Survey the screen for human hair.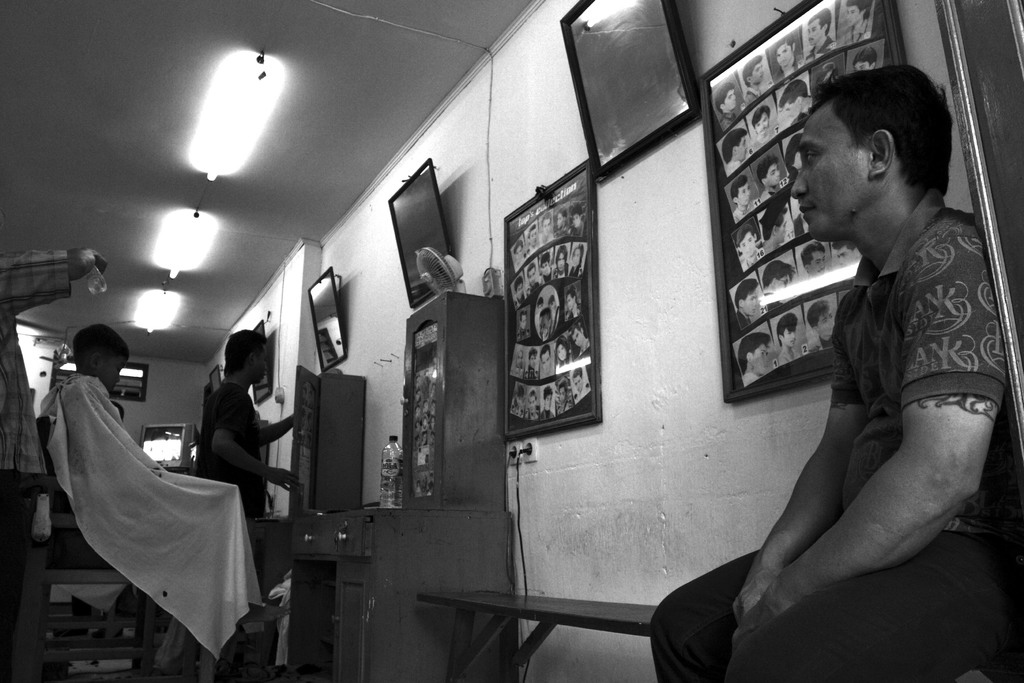
Survey found: [left=806, top=299, right=830, bottom=328].
